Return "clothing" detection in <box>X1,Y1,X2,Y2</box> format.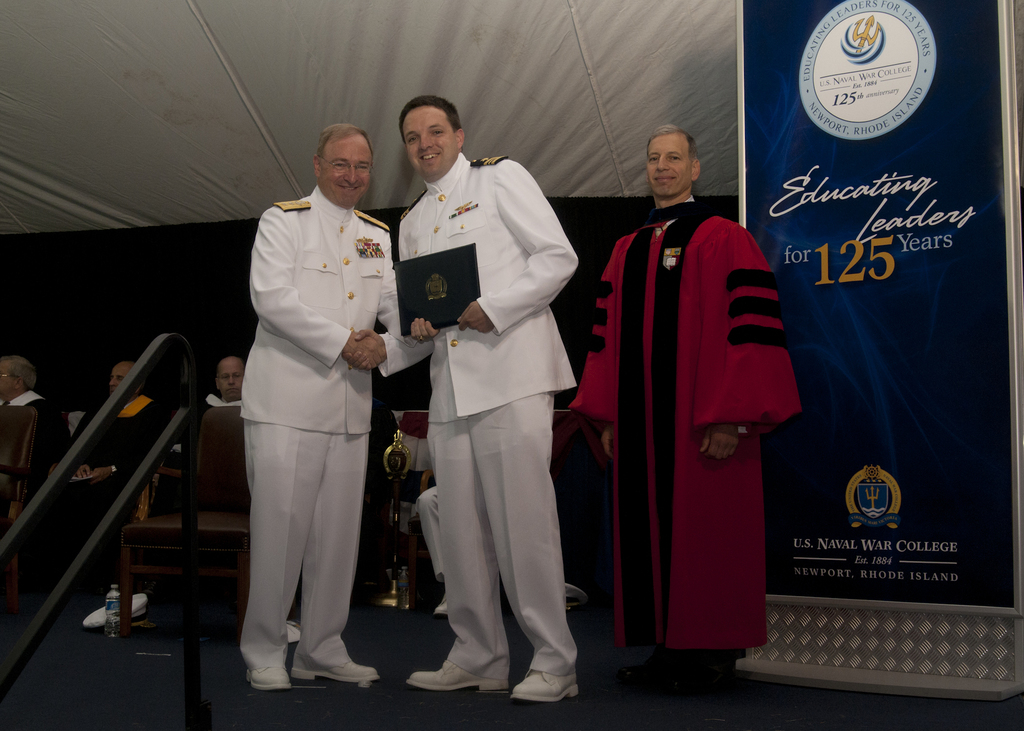
<box>180,393,246,502</box>.
